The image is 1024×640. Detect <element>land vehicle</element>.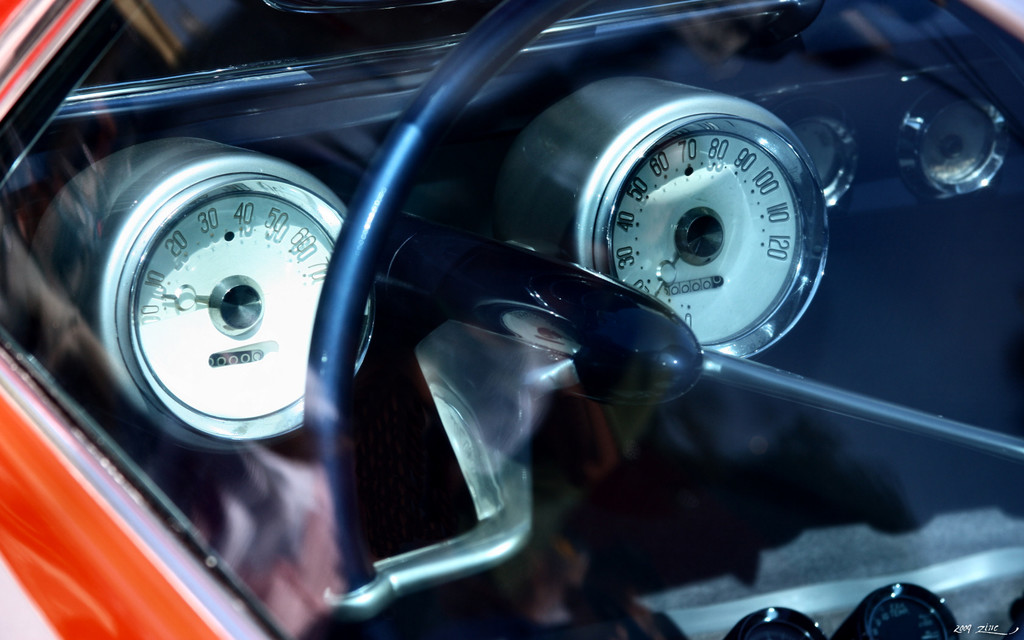
Detection: {"x1": 56, "y1": 10, "x2": 995, "y2": 639}.
